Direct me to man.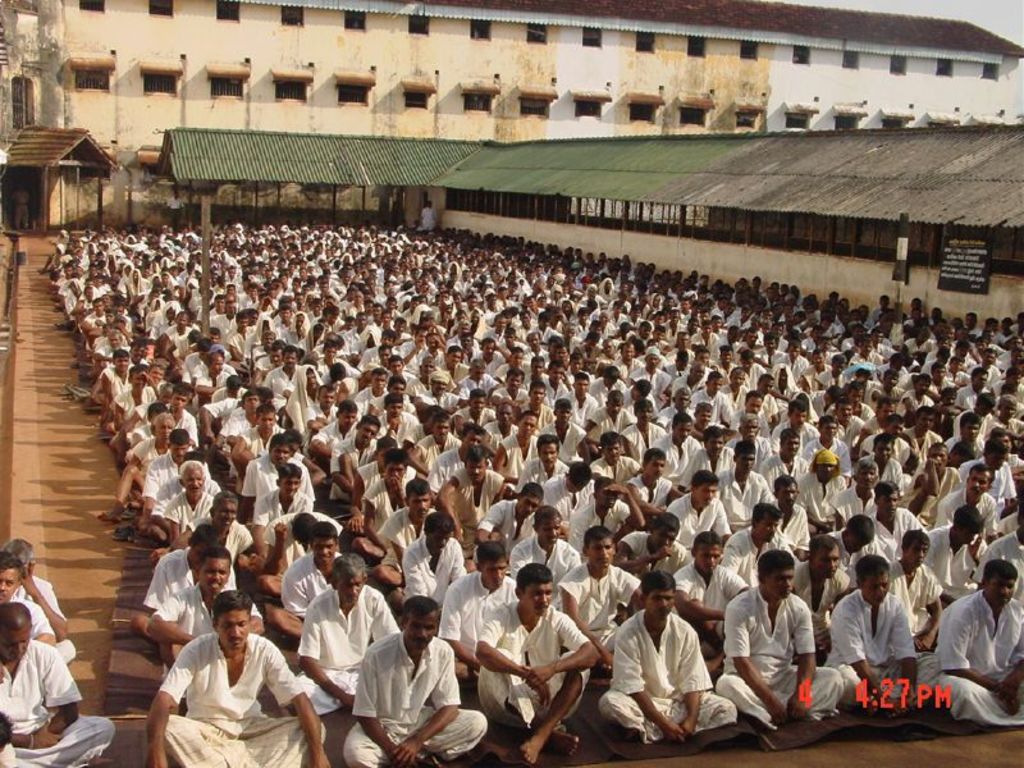
Direction: l=717, t=438, r=774, b=509.
